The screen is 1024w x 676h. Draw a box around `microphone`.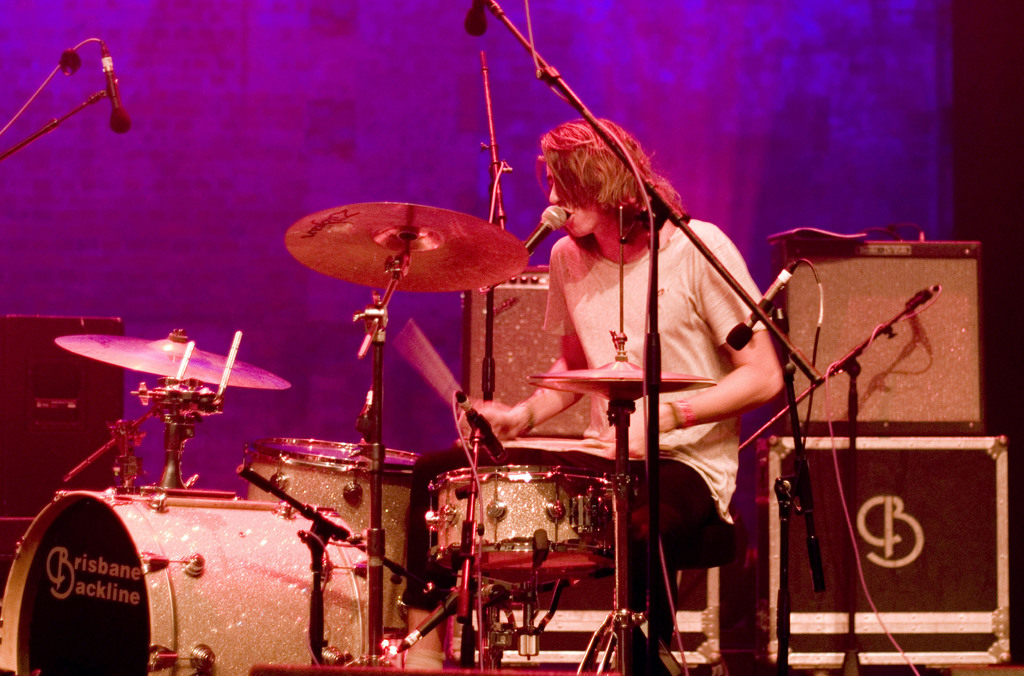
(left=723, top=257, right=814, bottom=351).
